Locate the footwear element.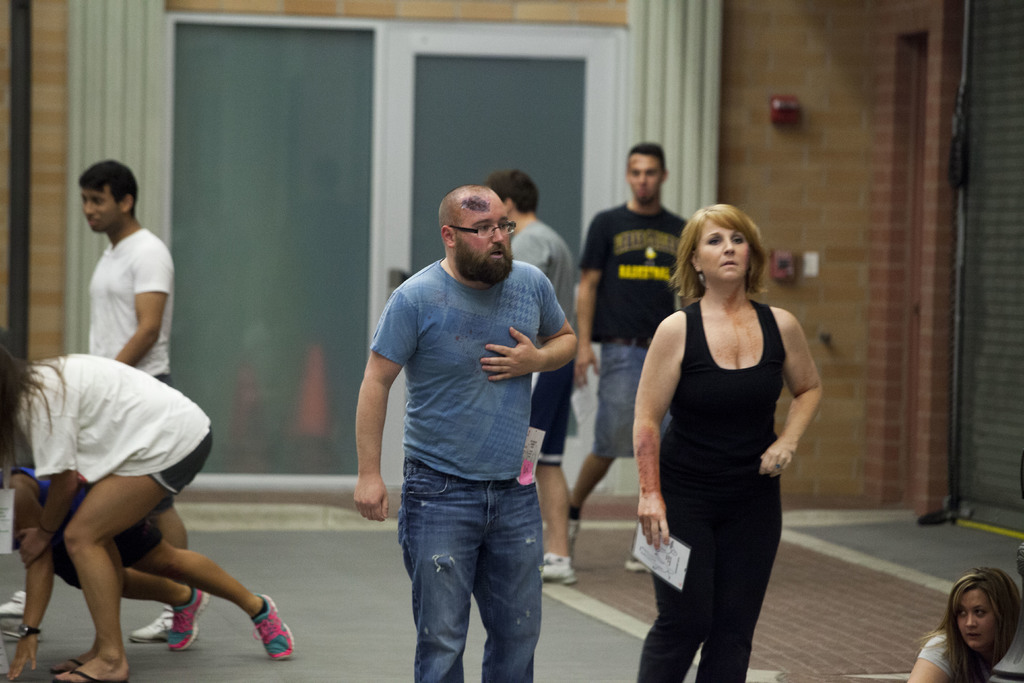
Element bbox: [254,597,291,658].
